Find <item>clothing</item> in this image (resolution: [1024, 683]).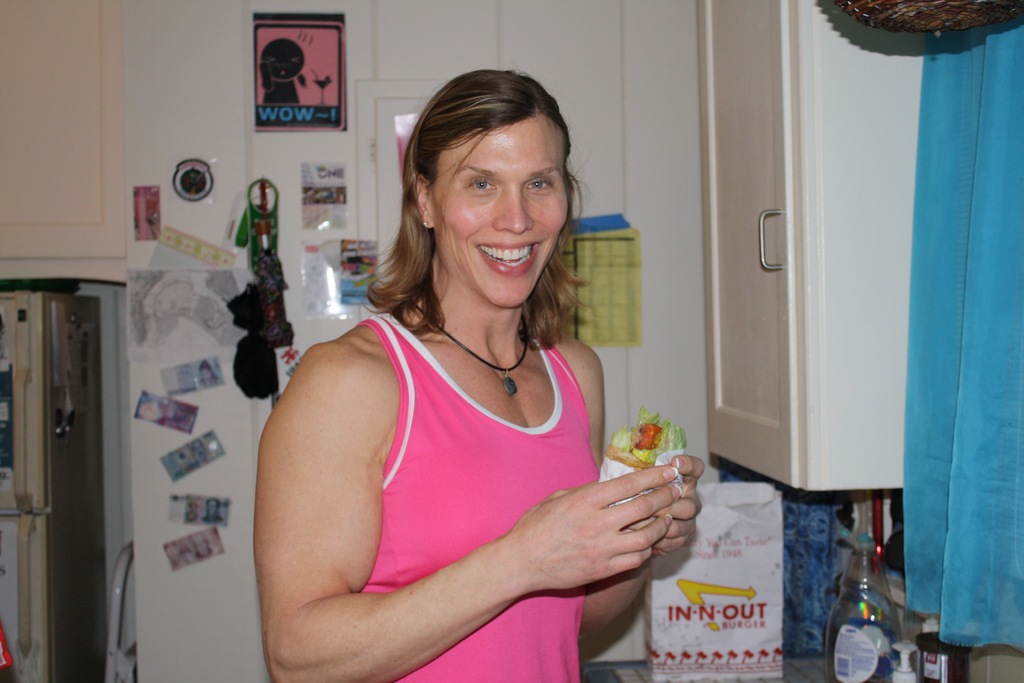
<region>342, 308, 612, 682</region>.
